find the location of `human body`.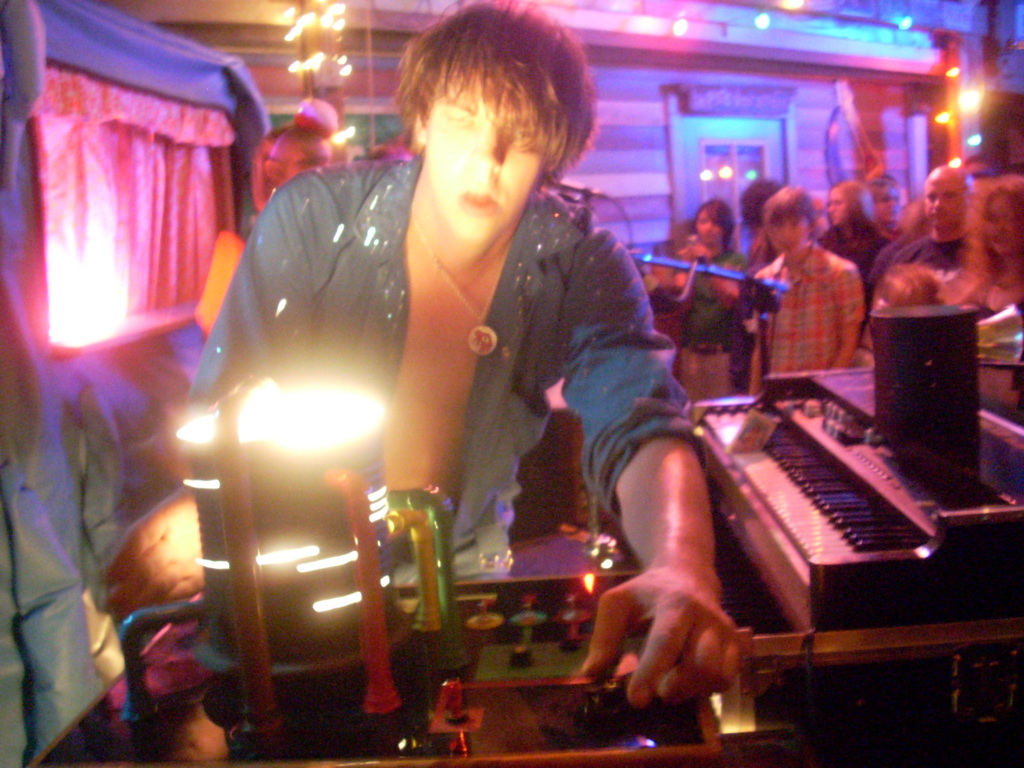
Location: crop(97, 0, 739, 708).
